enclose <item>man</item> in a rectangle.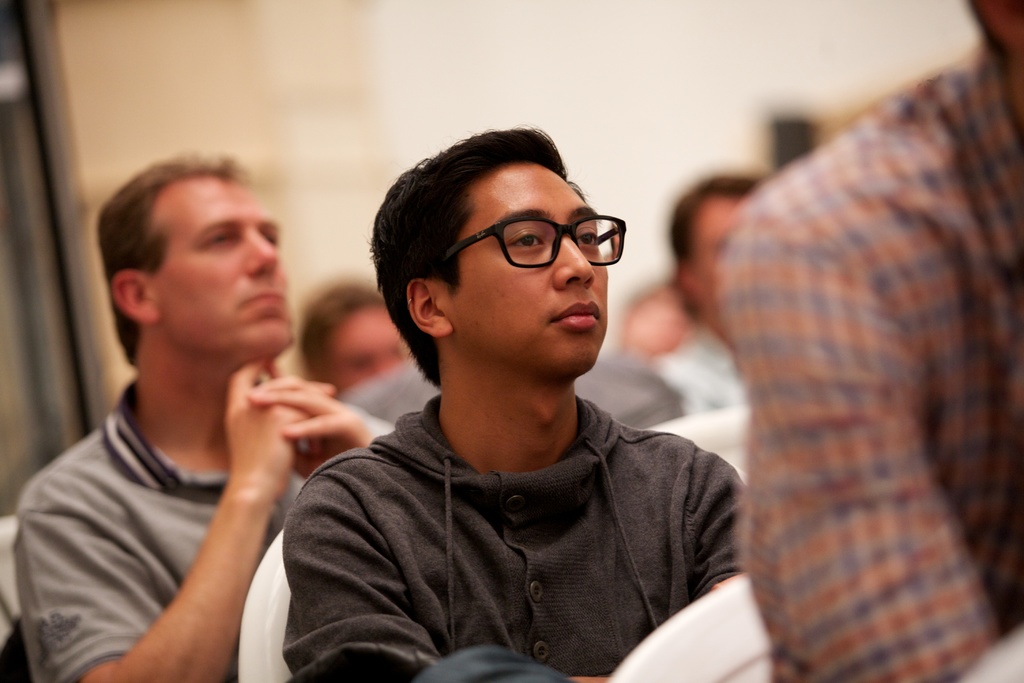
(19,138,376,682).
